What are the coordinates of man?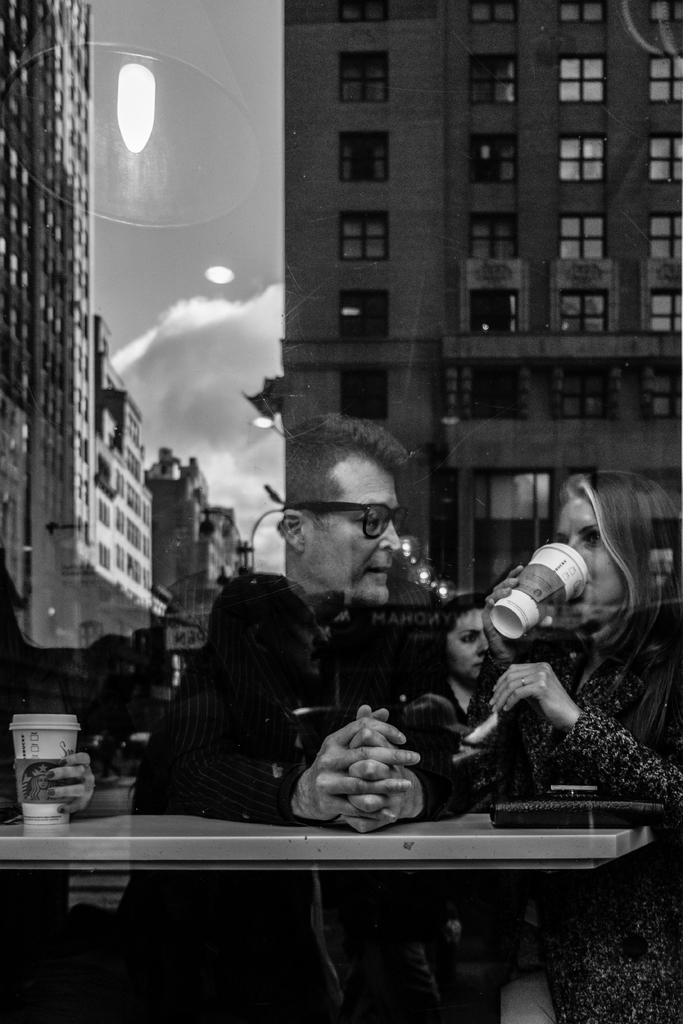
bbox=[112, 410, 541, 1023].
